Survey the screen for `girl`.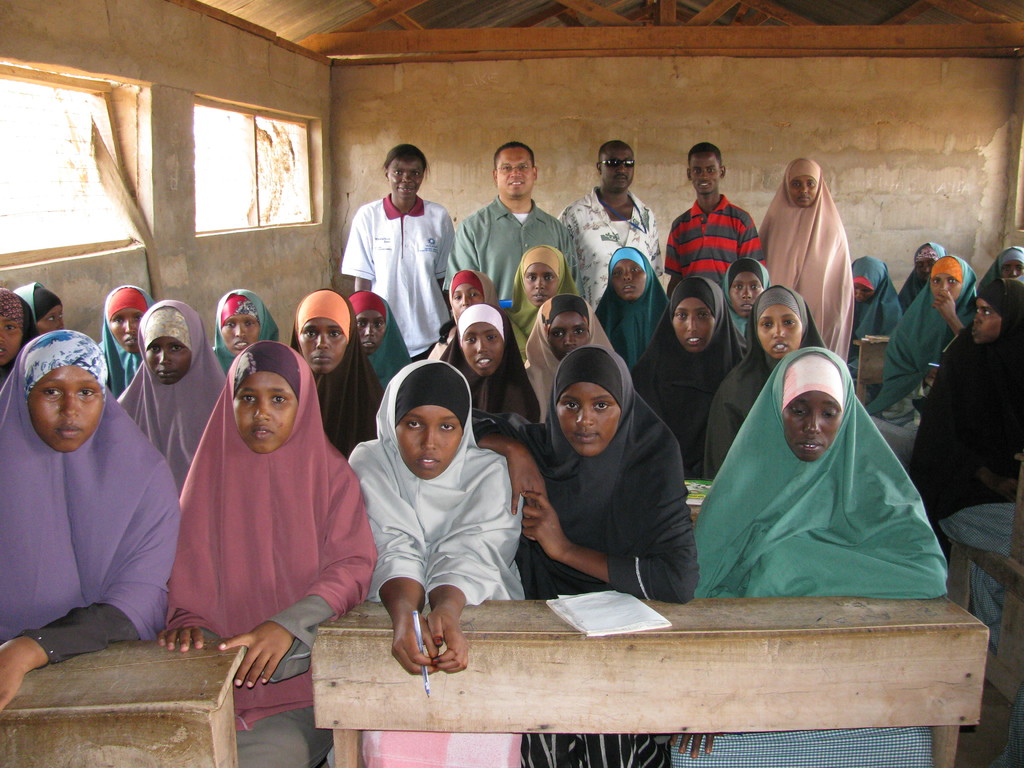
Survey found: box(14, 280, 65, 336).
